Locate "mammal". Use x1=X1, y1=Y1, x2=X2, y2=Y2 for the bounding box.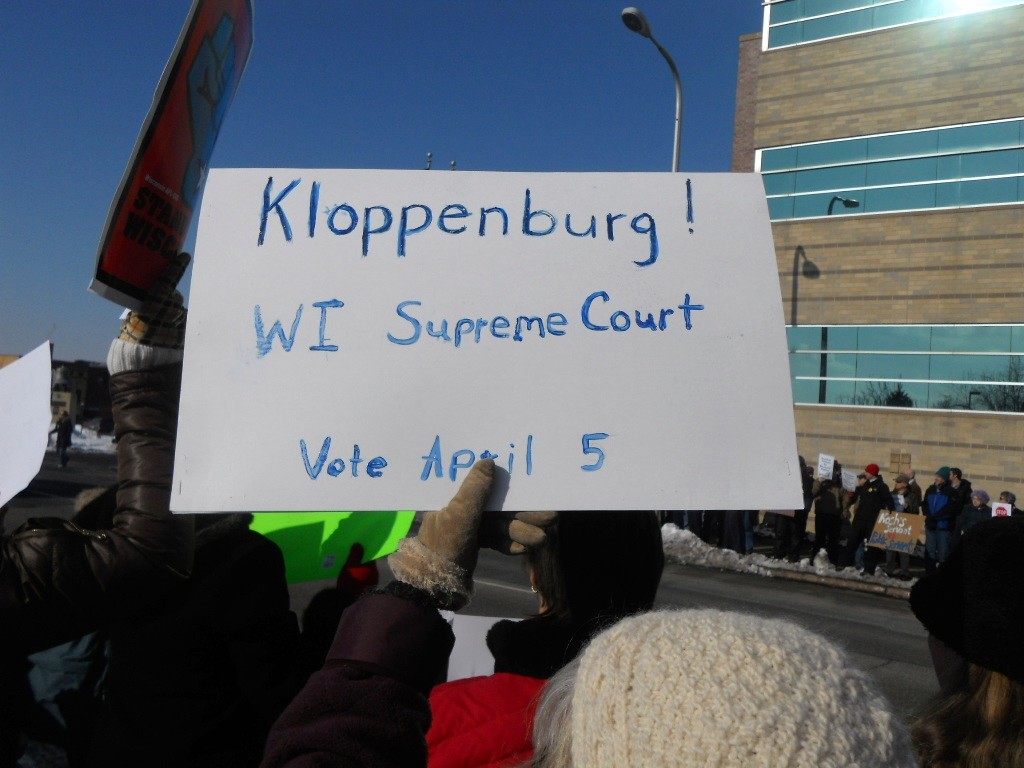
x1=759, y1=456, x2=823, y2=558.
